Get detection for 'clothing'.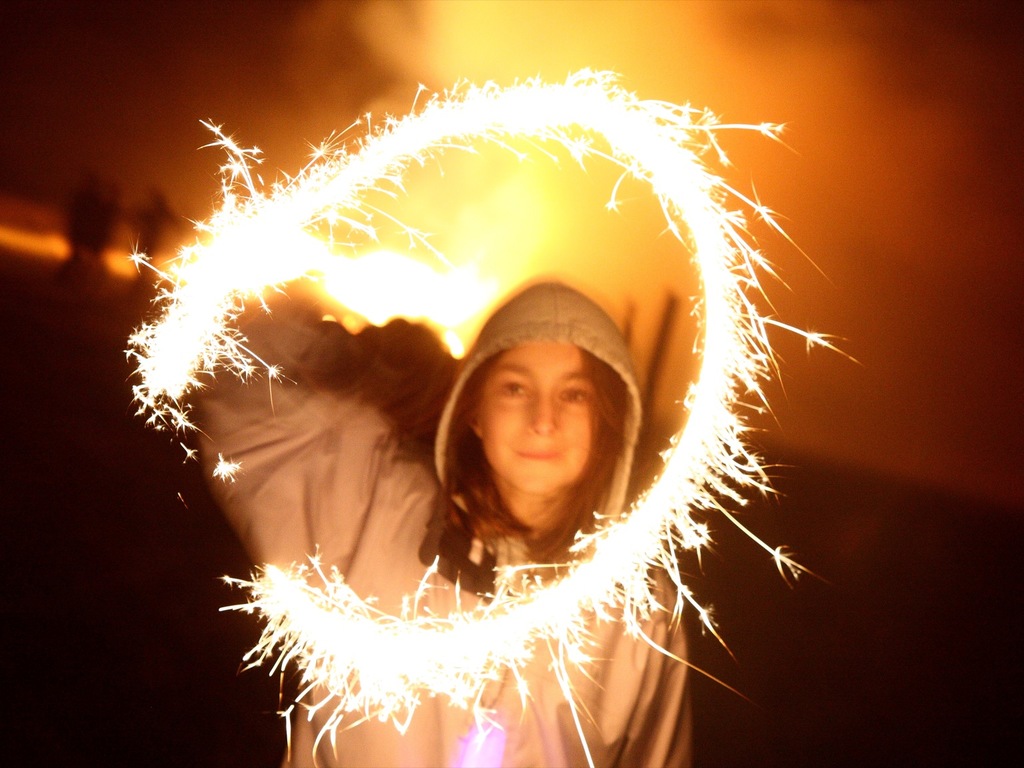
Detection: x1=181, y1=243, x2=701, y2=767.
